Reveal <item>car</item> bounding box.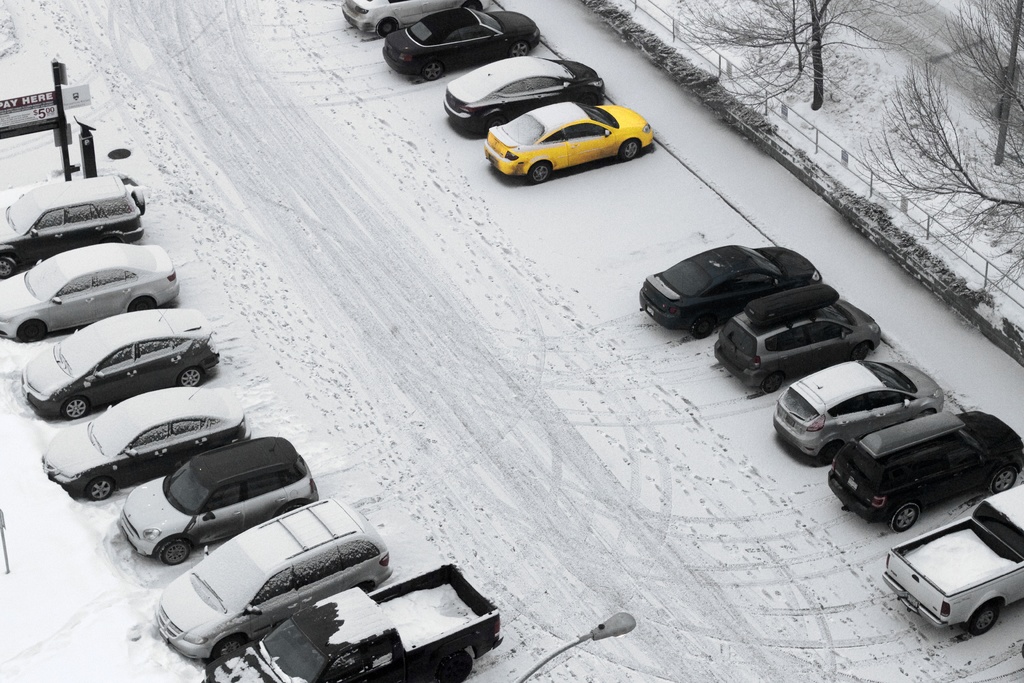
Revealed: box=[0, 243, 180, 344].
